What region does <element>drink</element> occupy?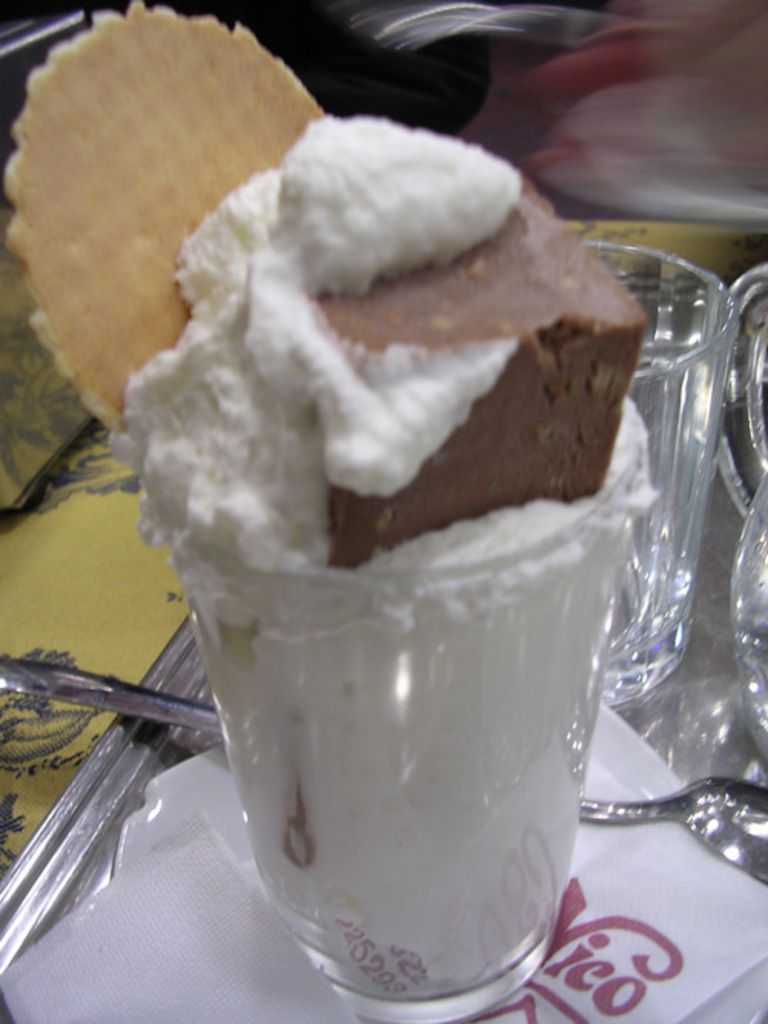
l=115, t=64, r=641, b=1012.
